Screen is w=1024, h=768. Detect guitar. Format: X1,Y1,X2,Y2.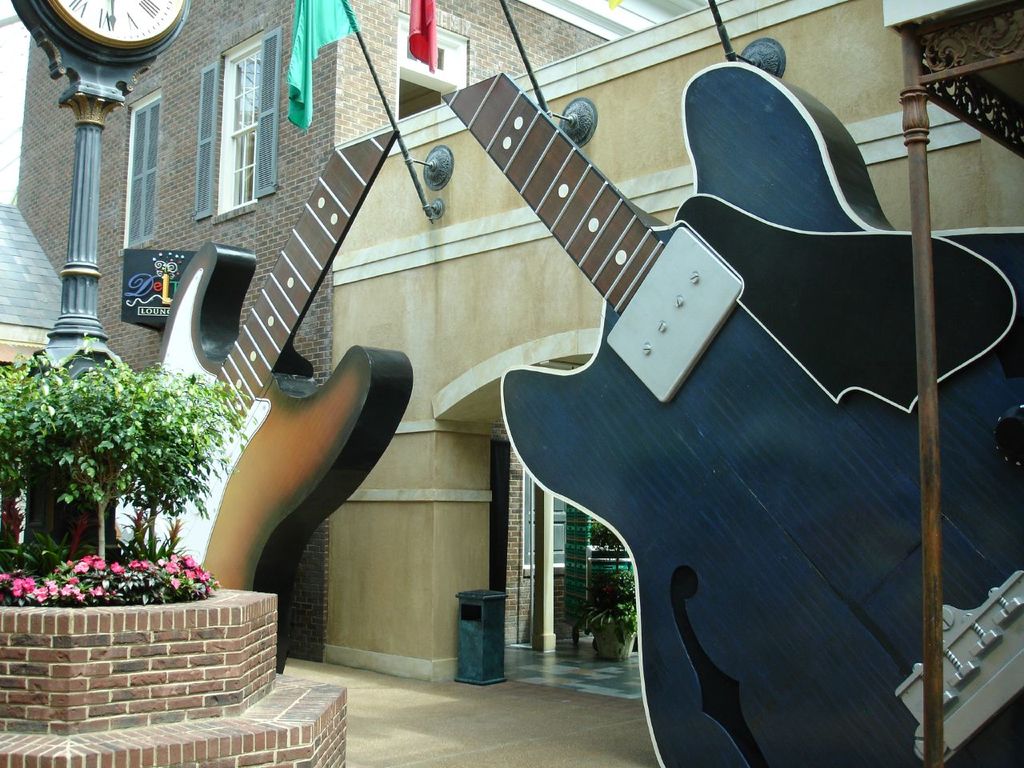
79,130,417,682.
